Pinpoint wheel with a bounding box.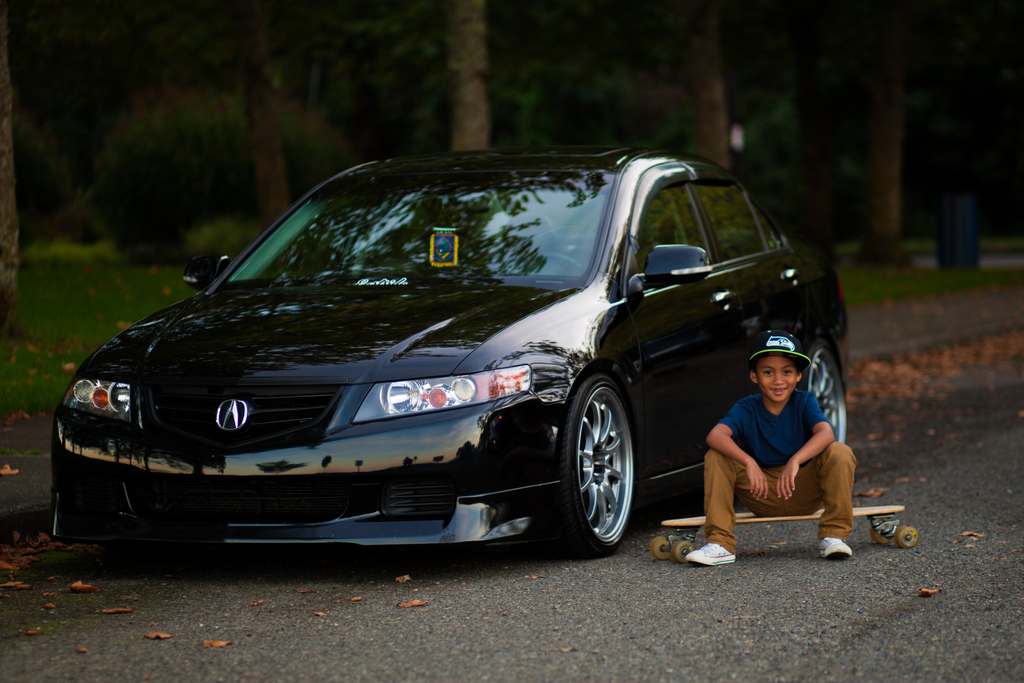
bbox(557, 377, 634, 555).
